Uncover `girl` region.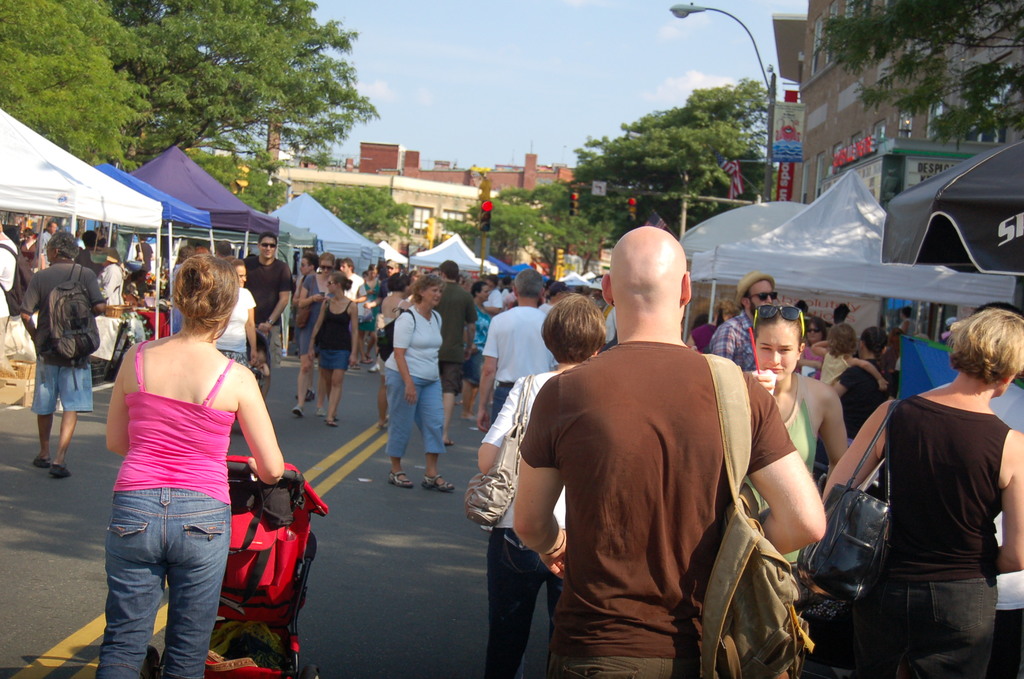
Uncovered: left=817, top=322, right=888, bottom=391.
